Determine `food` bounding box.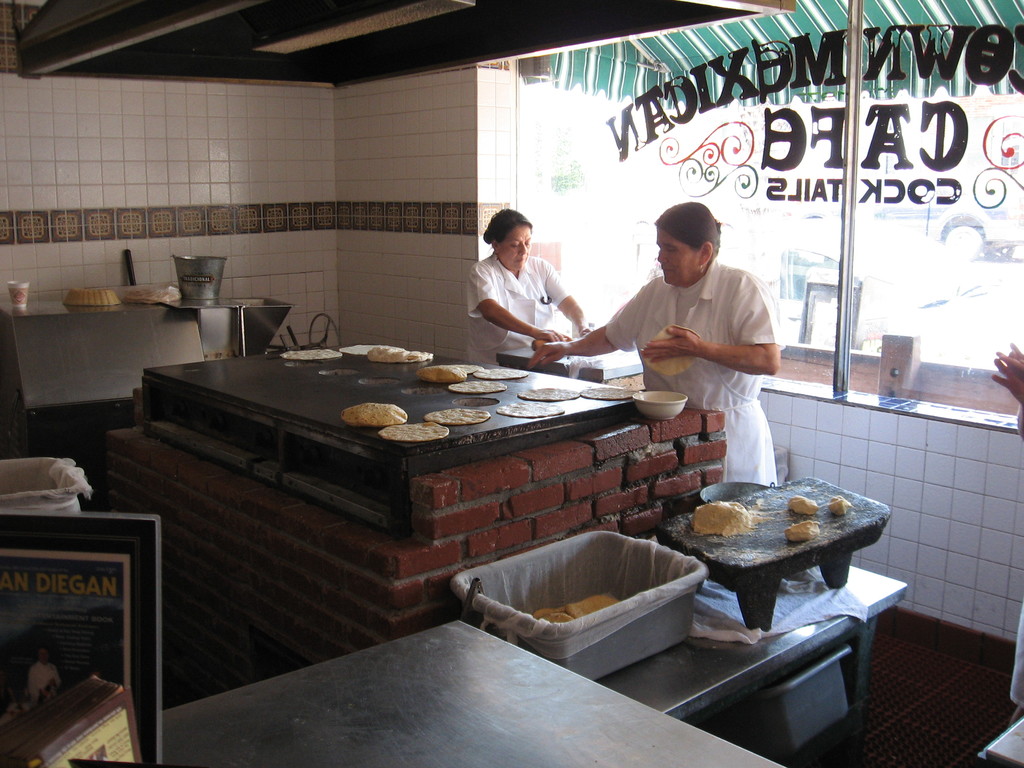
Determined: 283, 347, 342, 358.
